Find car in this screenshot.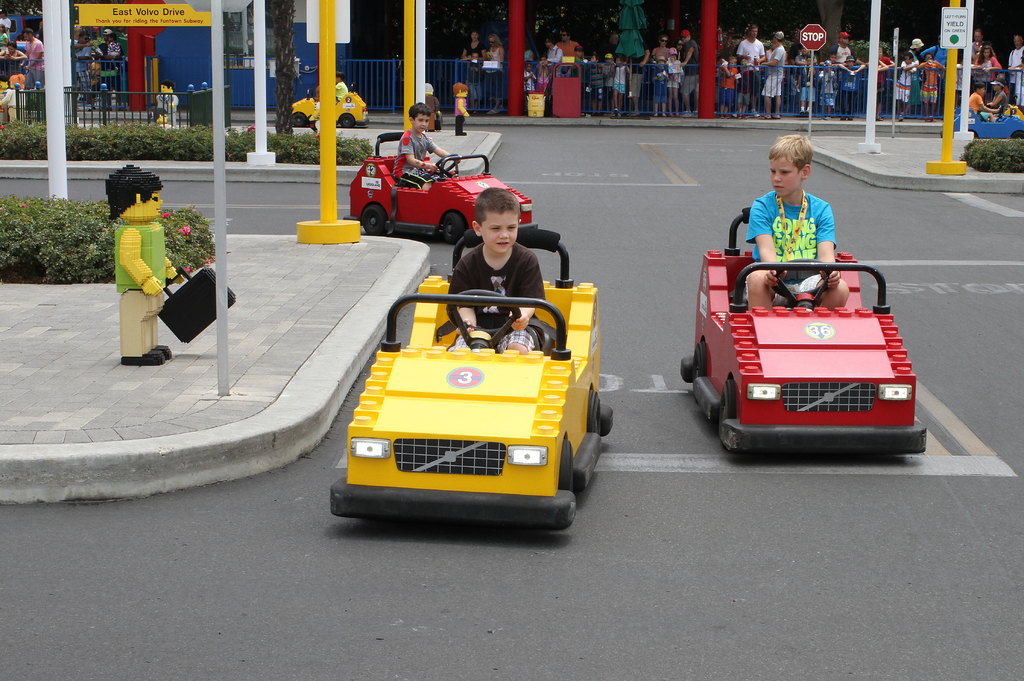
The bounding box for car is <region>325, 230, 615, 536</region>.
